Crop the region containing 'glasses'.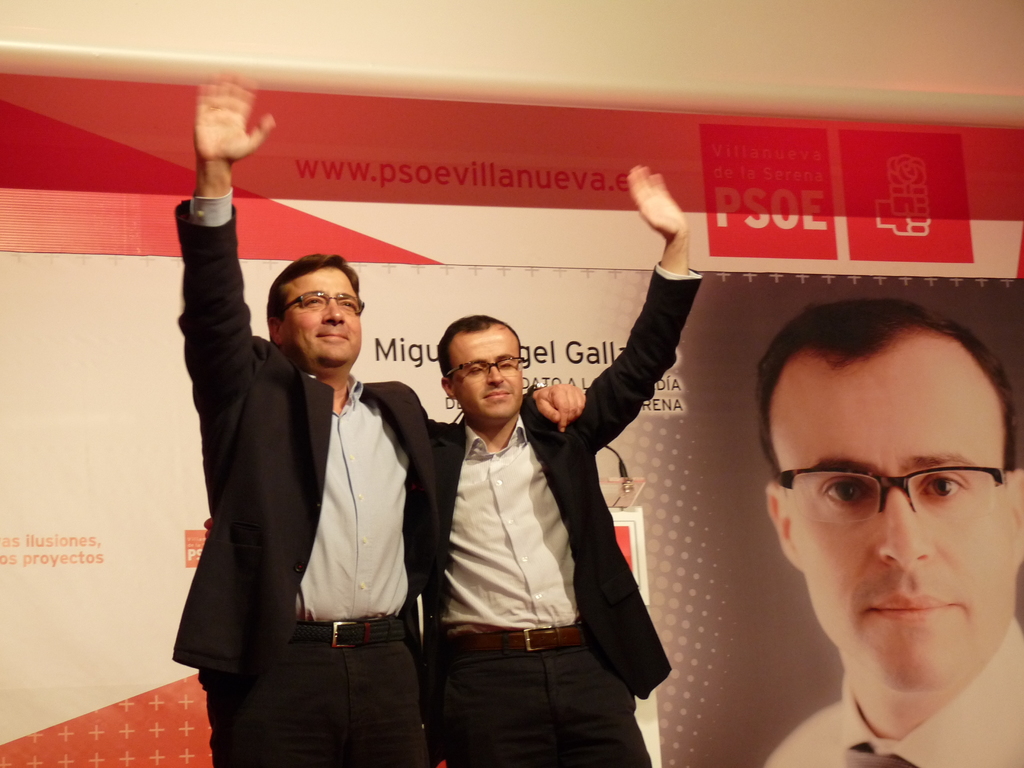
Crop region: (776, 461, 1016, 522).
